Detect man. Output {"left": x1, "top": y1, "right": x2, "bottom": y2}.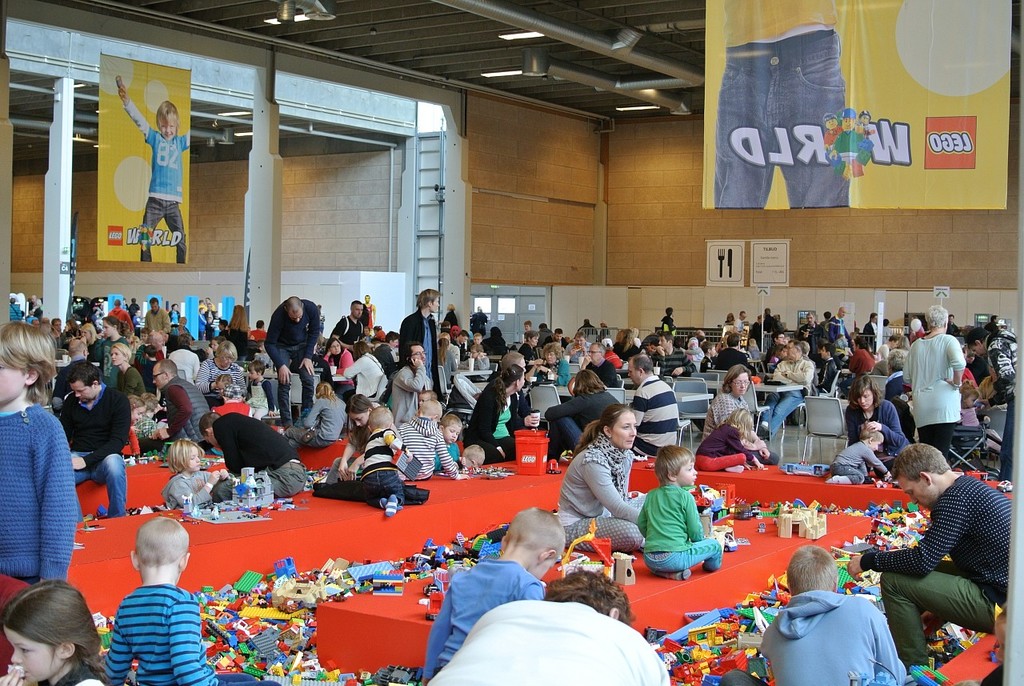
{"left": 660, "top": 306, "right": 674, "bottom": 327}.
